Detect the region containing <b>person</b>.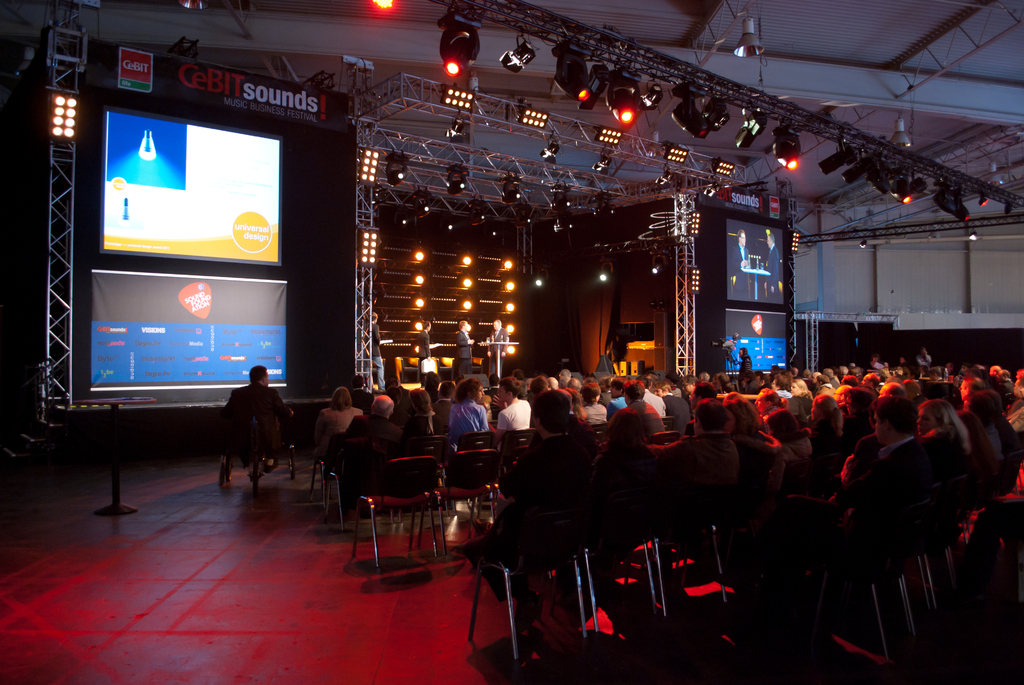
x1=363 y1=310 x2=385 y2=386.
